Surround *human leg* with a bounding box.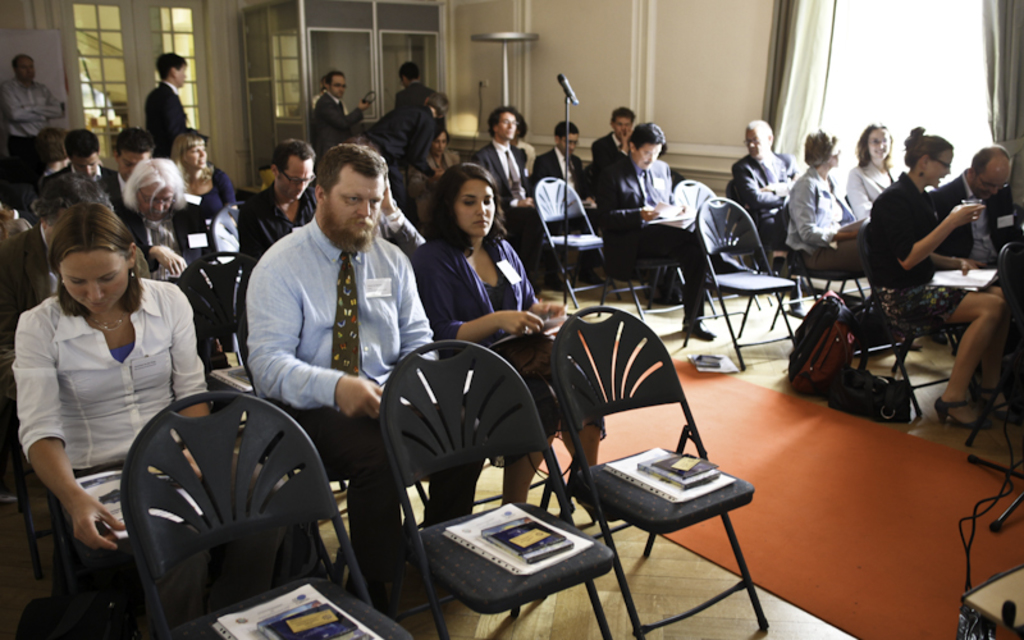
pyautogui.locateOnScreen(401, 393, 481, 535).
